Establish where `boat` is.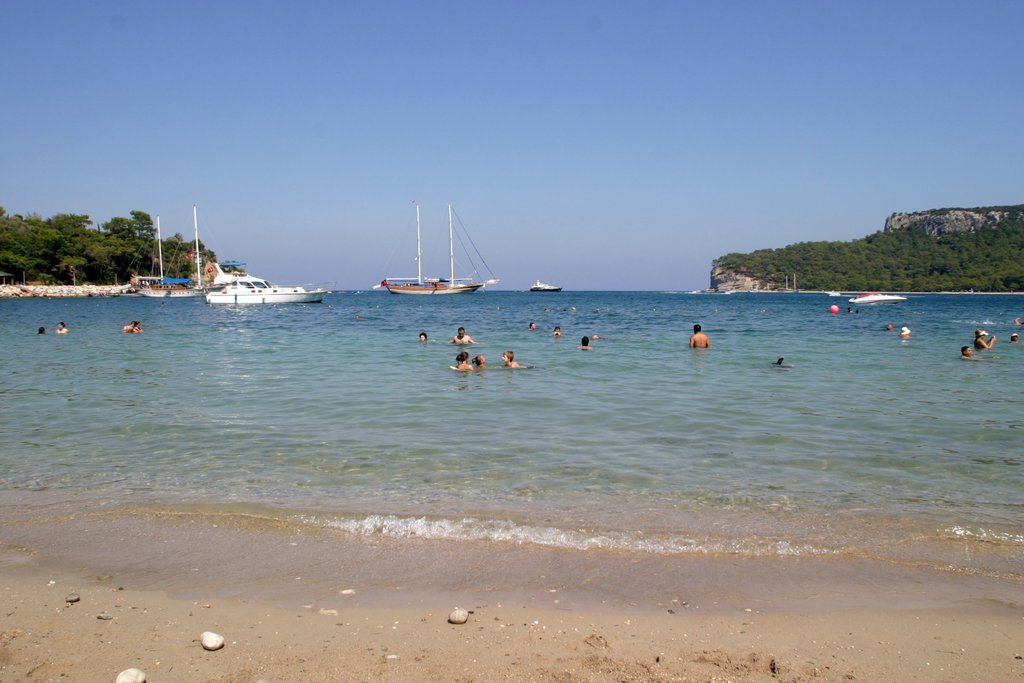
Established at x1=357, y1=209, x2=495, y2=305.
